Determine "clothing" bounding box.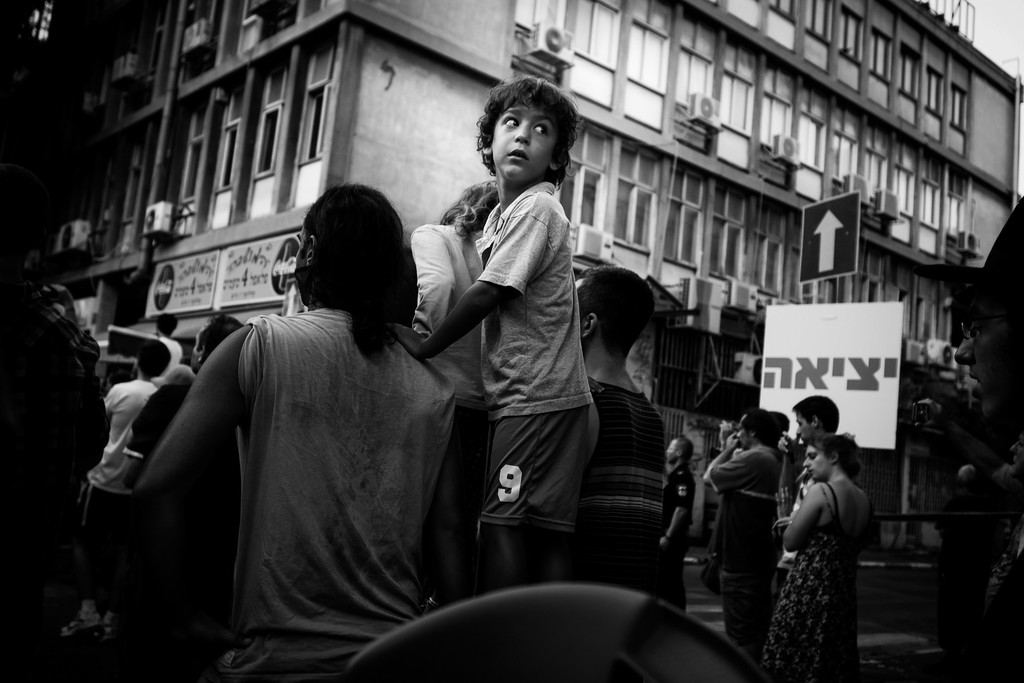
Determined: rect(79, 374, 158, 607).
